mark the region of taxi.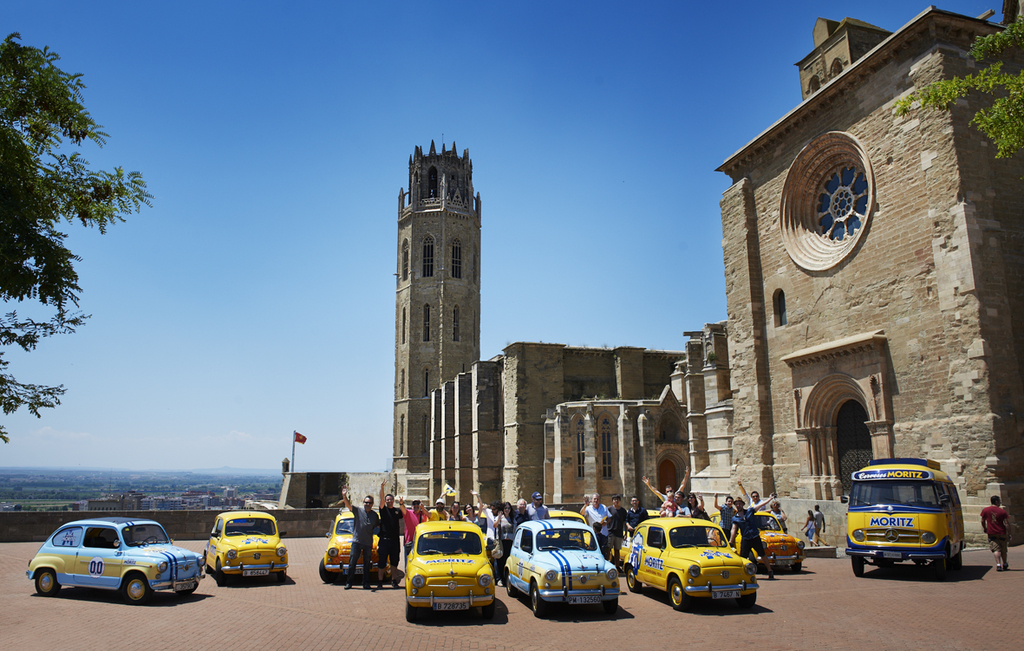
Region: l=504, t=521, r=625, b=619.
